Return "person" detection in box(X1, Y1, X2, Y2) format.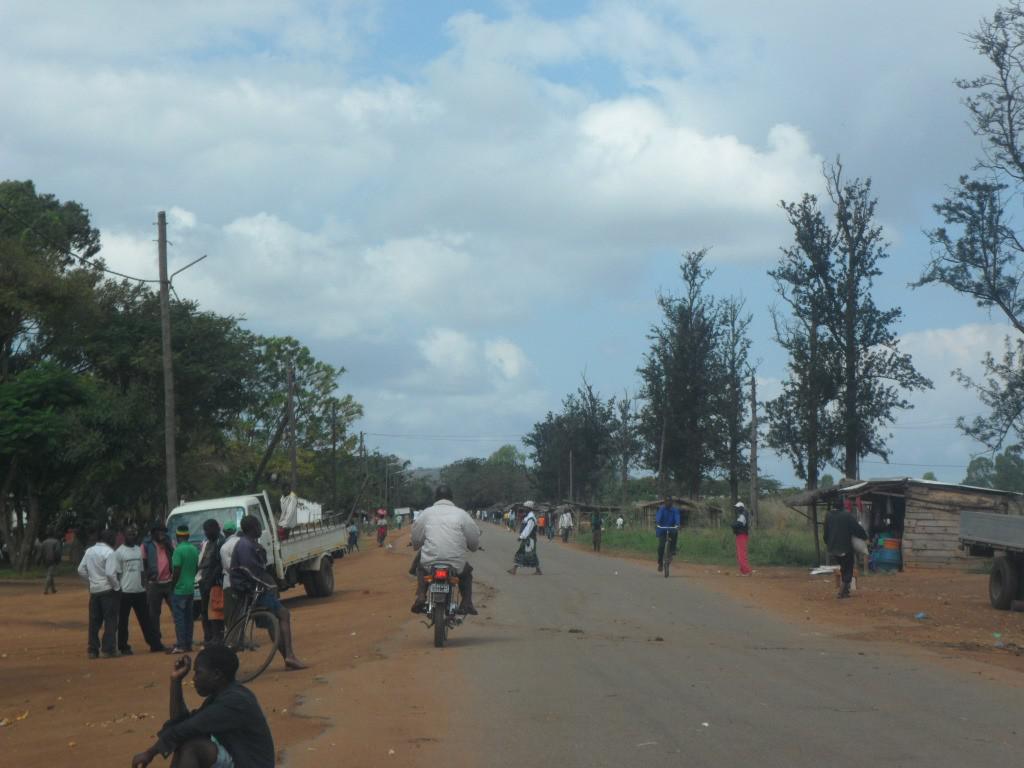
box(218, 519, 244, 651).
